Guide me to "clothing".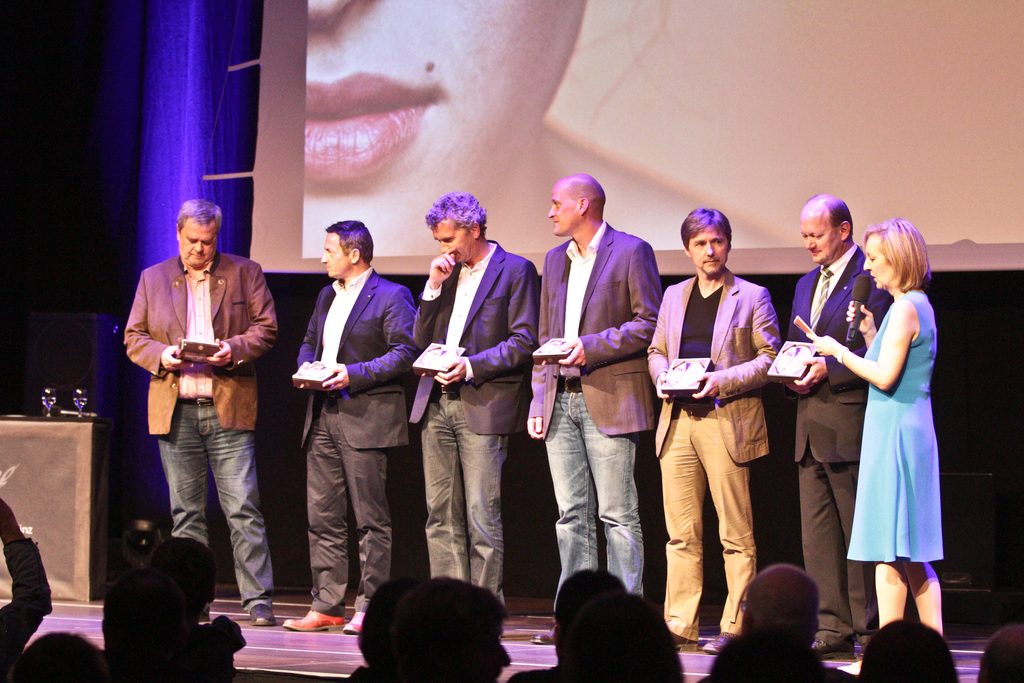
Guidance: [x1=522, y1=225, x2=659, y2=605].
